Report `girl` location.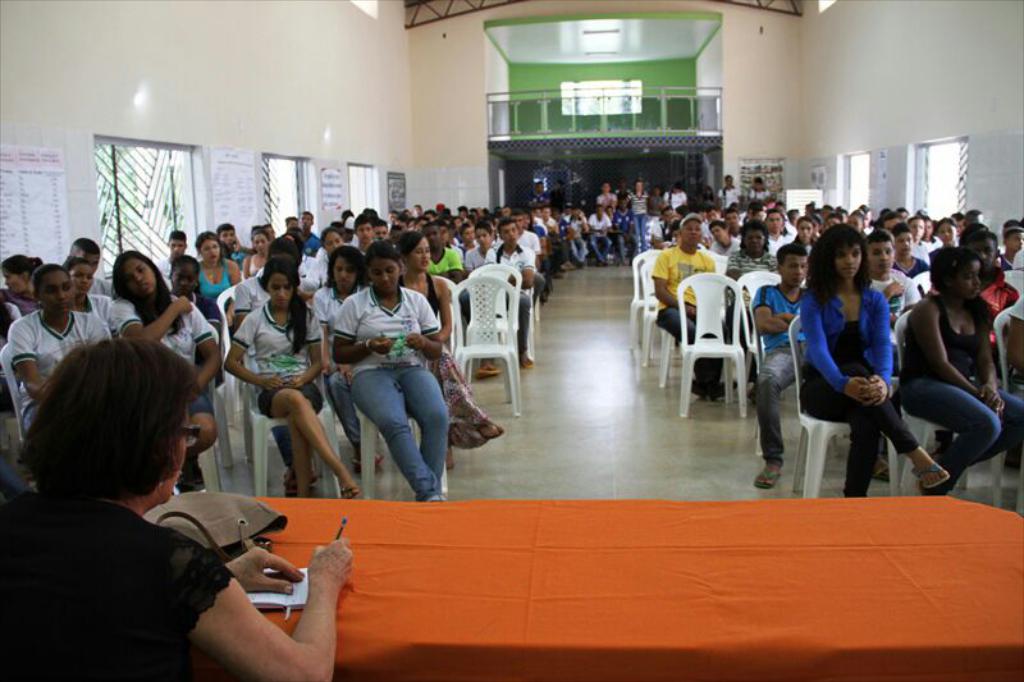
Report: {"x1": 9, "y1": 256, "x2": 101, "y2": 411}.
